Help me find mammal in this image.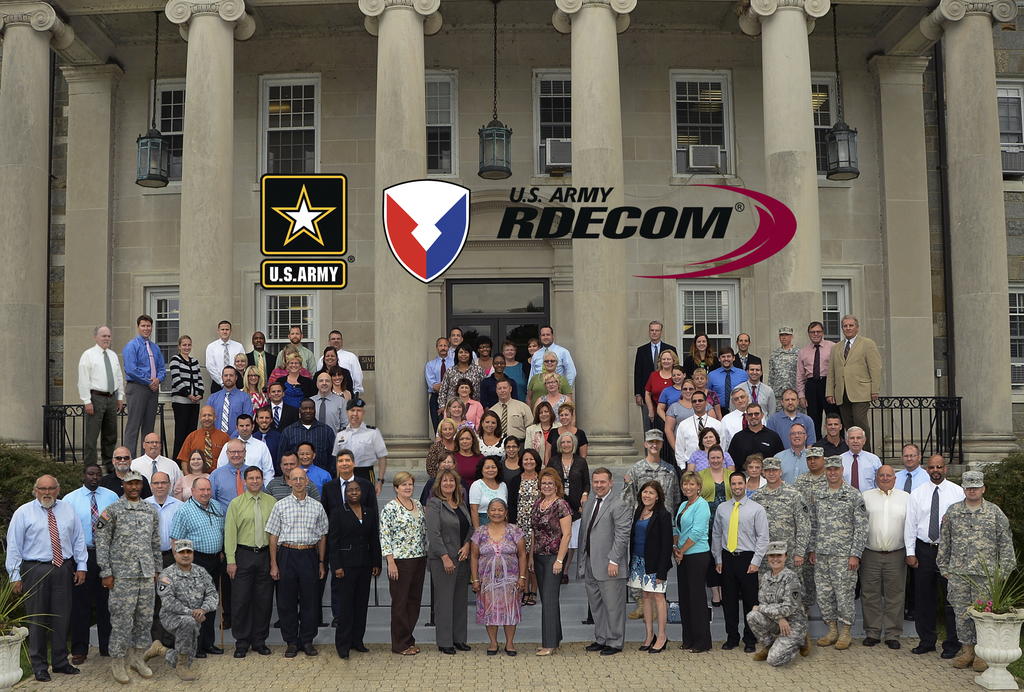
Found it: pyautogui.locateOnScreen(682, 426, 737, 476).
